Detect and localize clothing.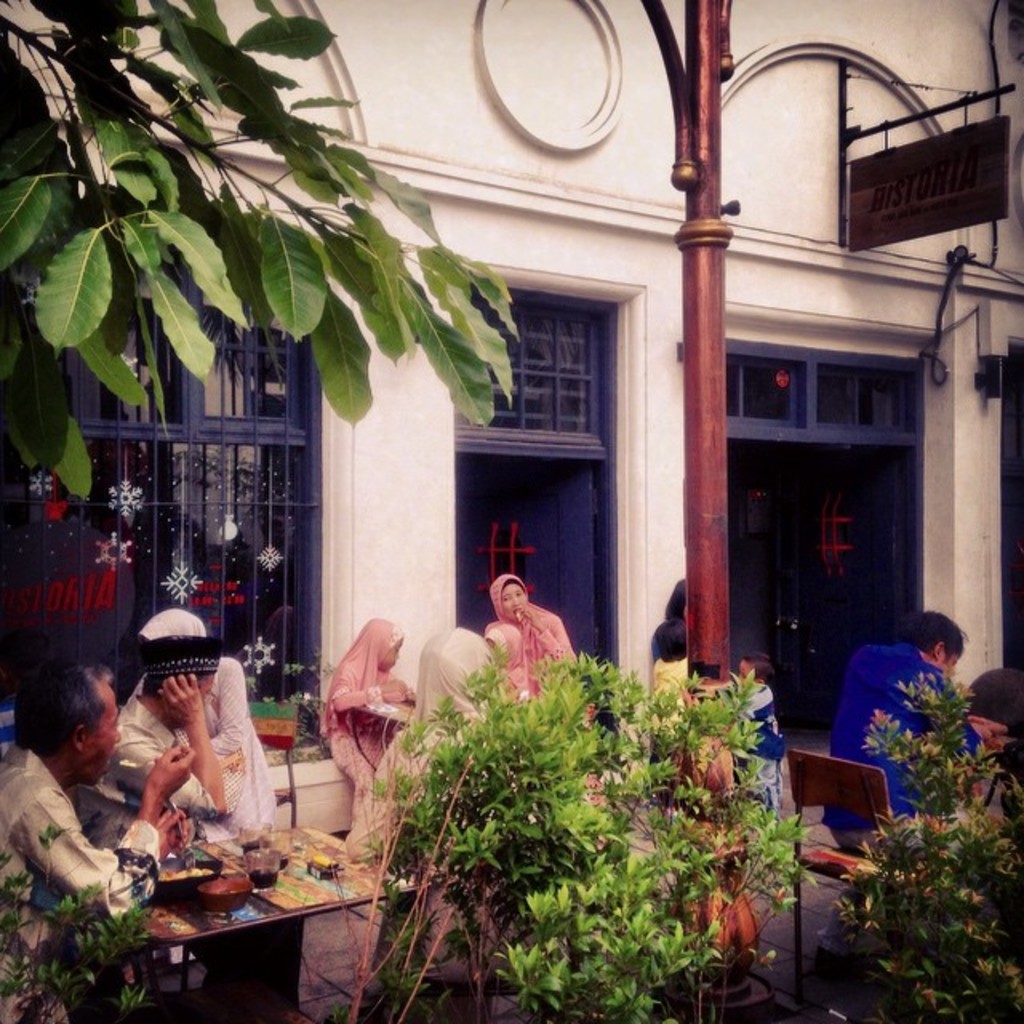
Localized at [704, 670, 768, 822].
